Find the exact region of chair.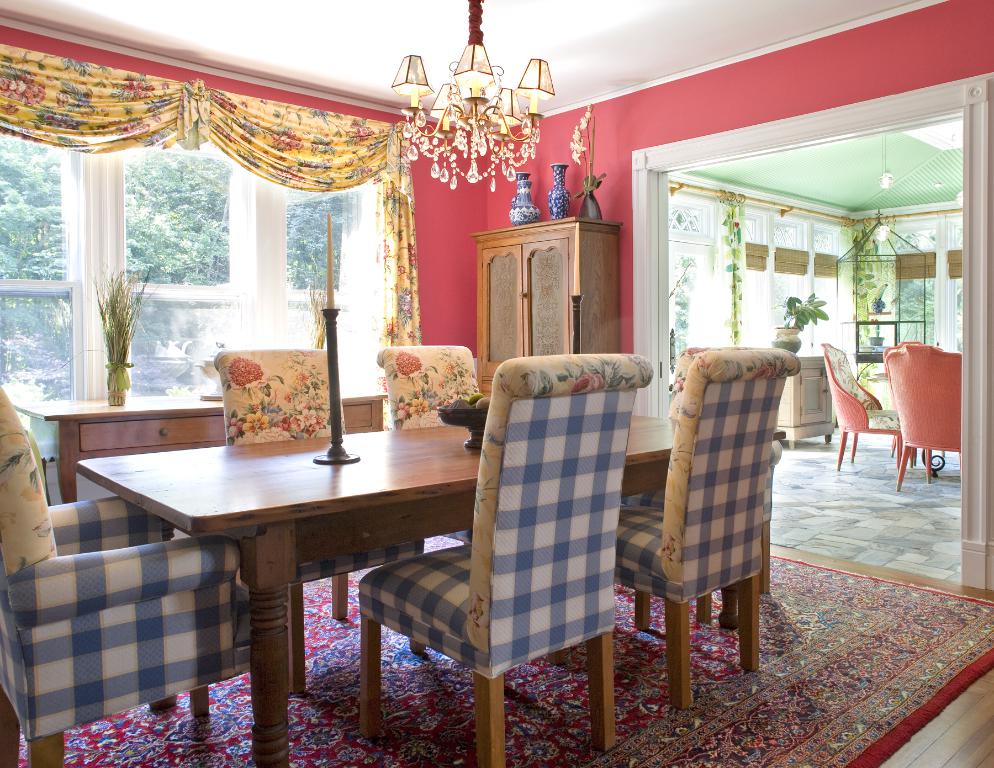
Exact region: BBox(881, 342, 937, 460).
